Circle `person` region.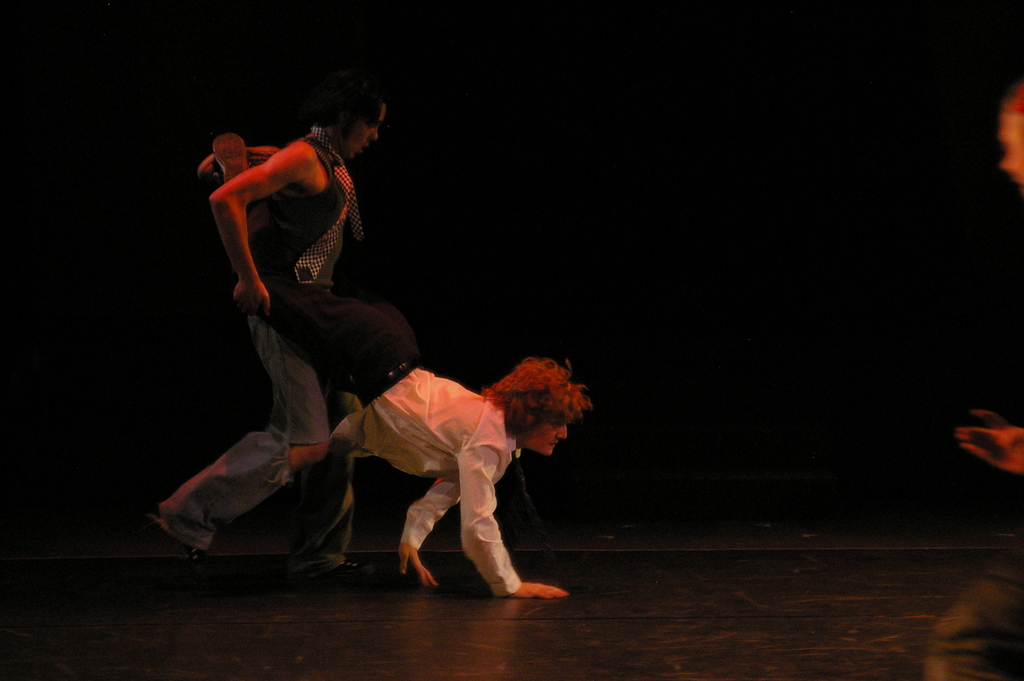
Region: <region>196, 134, 588, 597</region>.
